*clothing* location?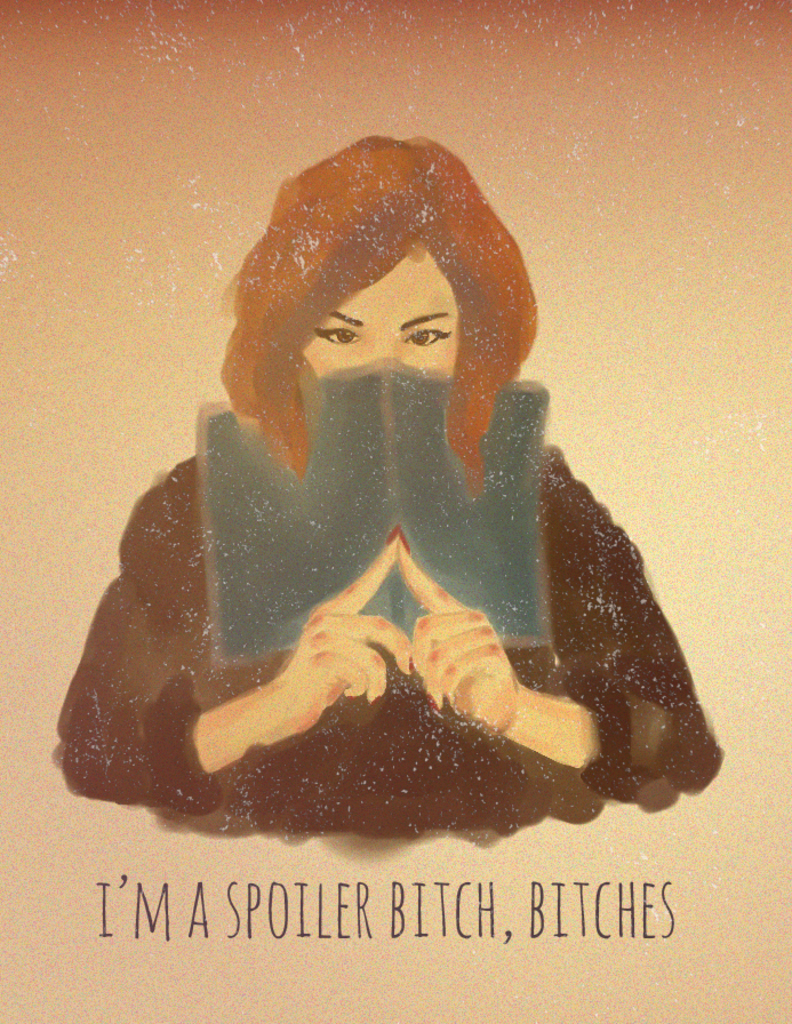
105:398:639:827
